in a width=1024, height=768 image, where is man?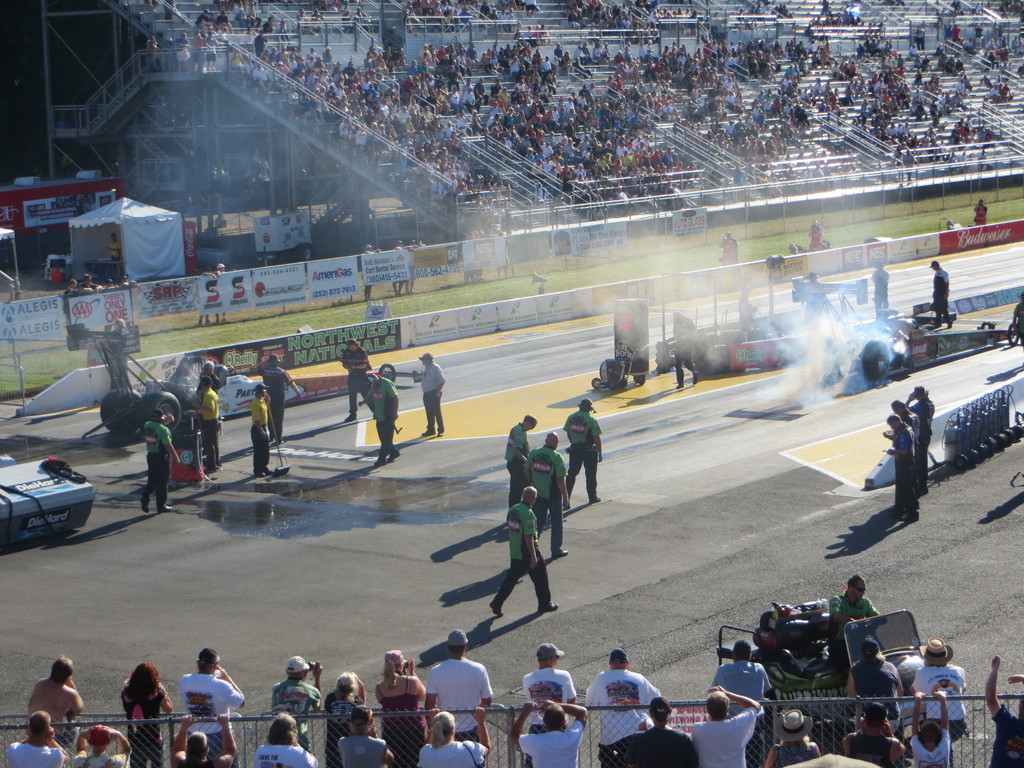
locate(930, 257, 954, 328).
